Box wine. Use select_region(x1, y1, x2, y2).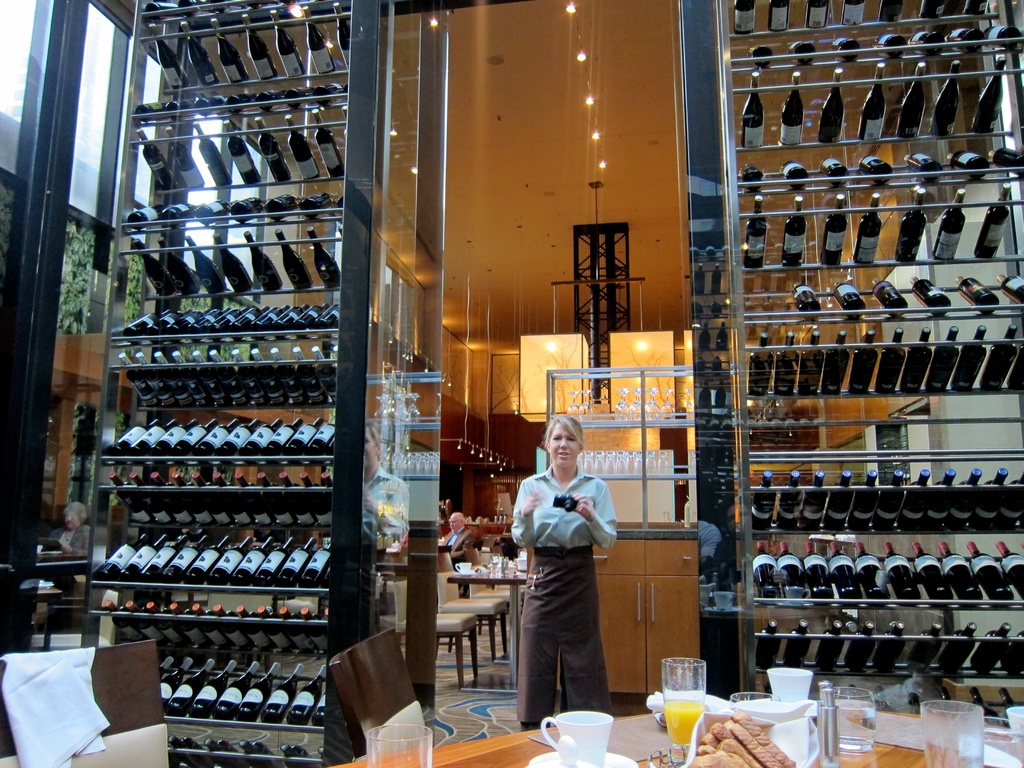
select_region(242, 742, 284, 767).
